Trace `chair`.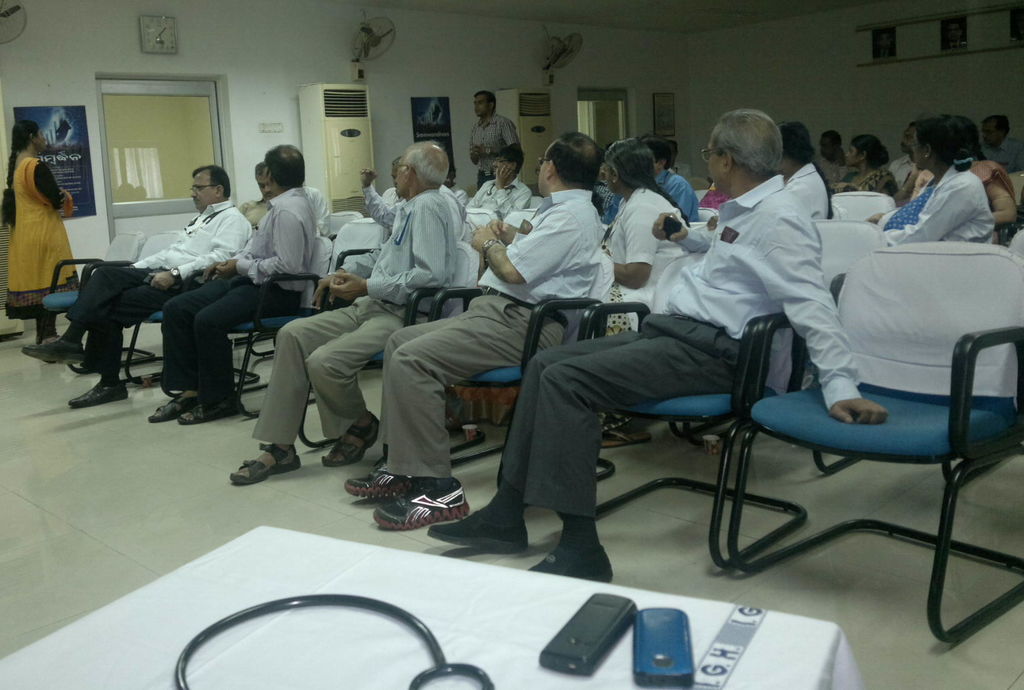
Traced to (292, 244, 437, 451).
